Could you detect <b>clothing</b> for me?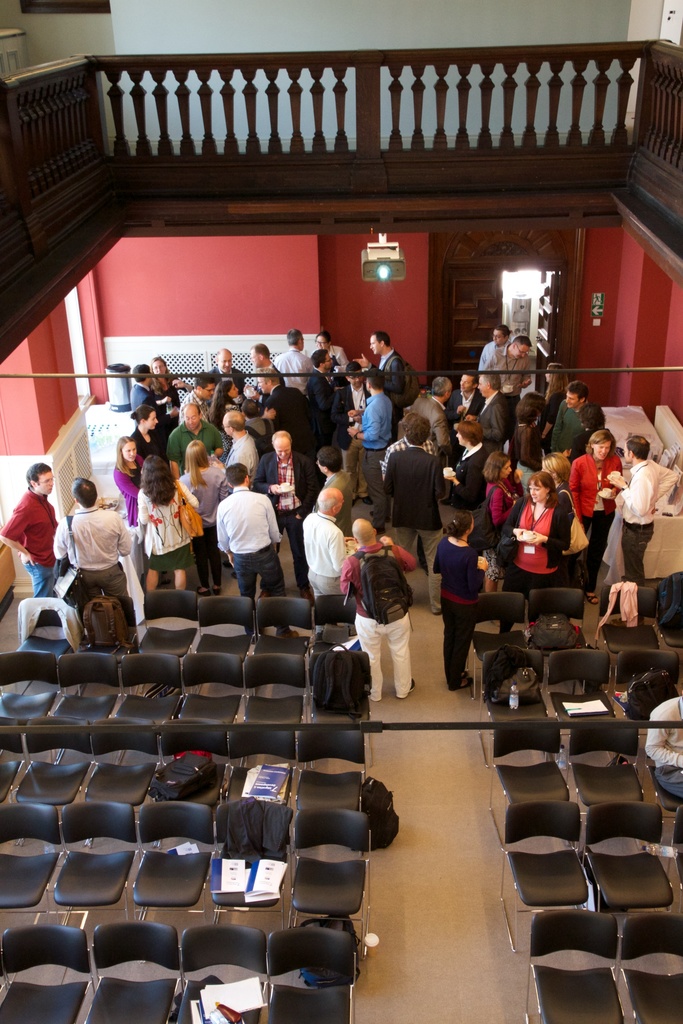
Detection result: {"left": 190, "top": 523, "right": 222, "bottom": 588}.
